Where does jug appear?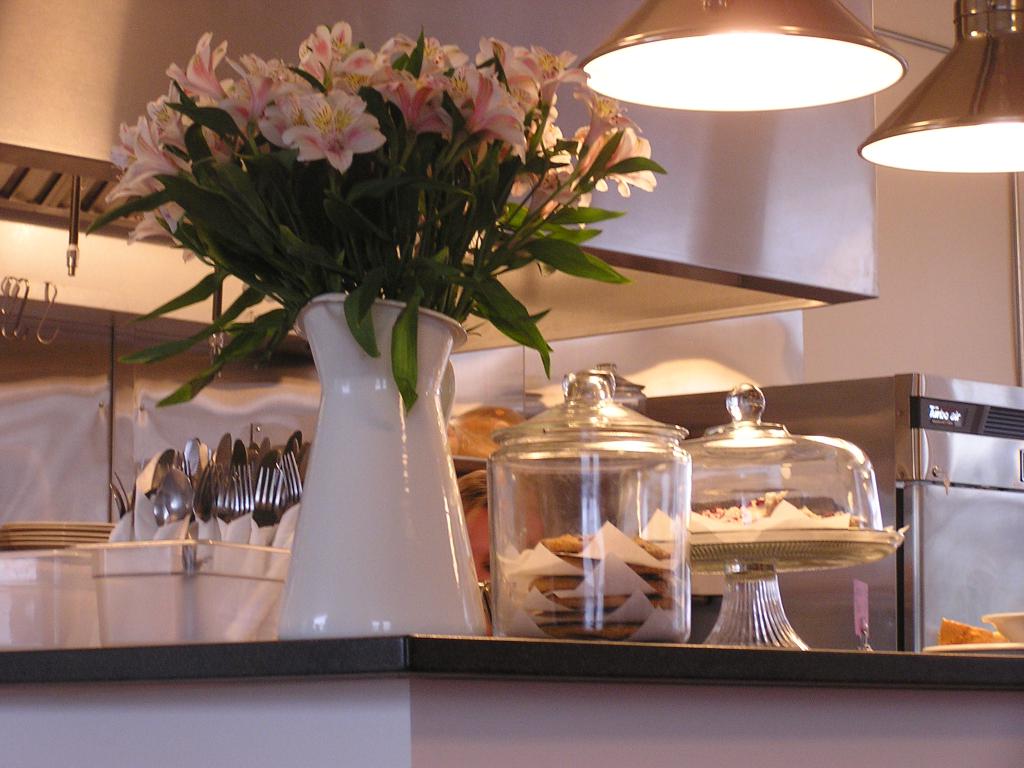
Appears at bbox=(272, 280, 490, 644).
